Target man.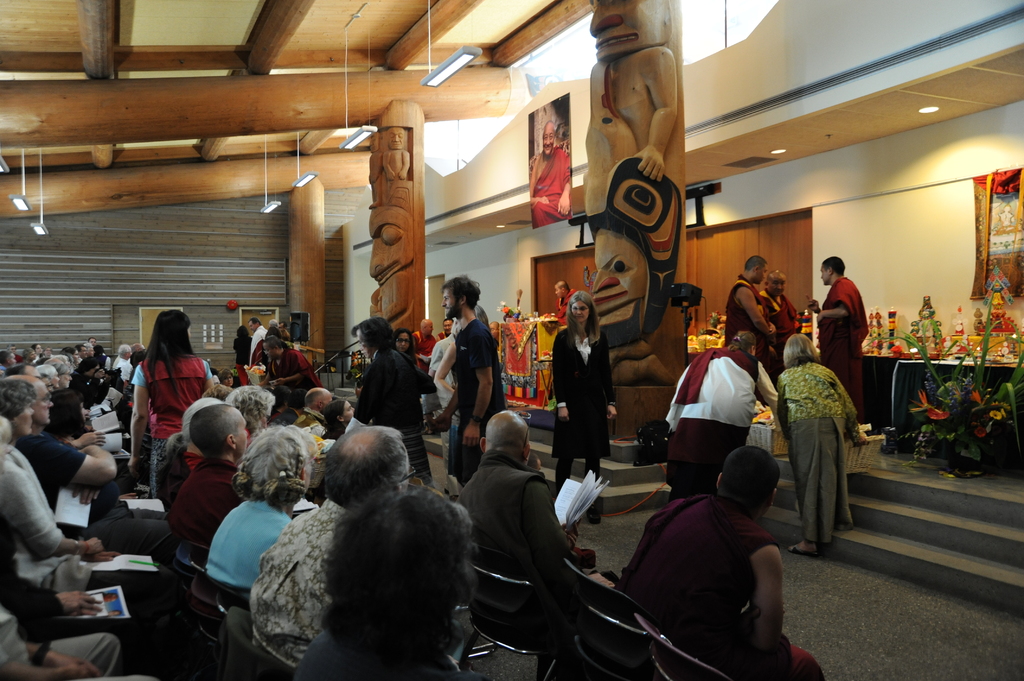
Target region: [x1=437, y1=276, x2=514, y2=499].
